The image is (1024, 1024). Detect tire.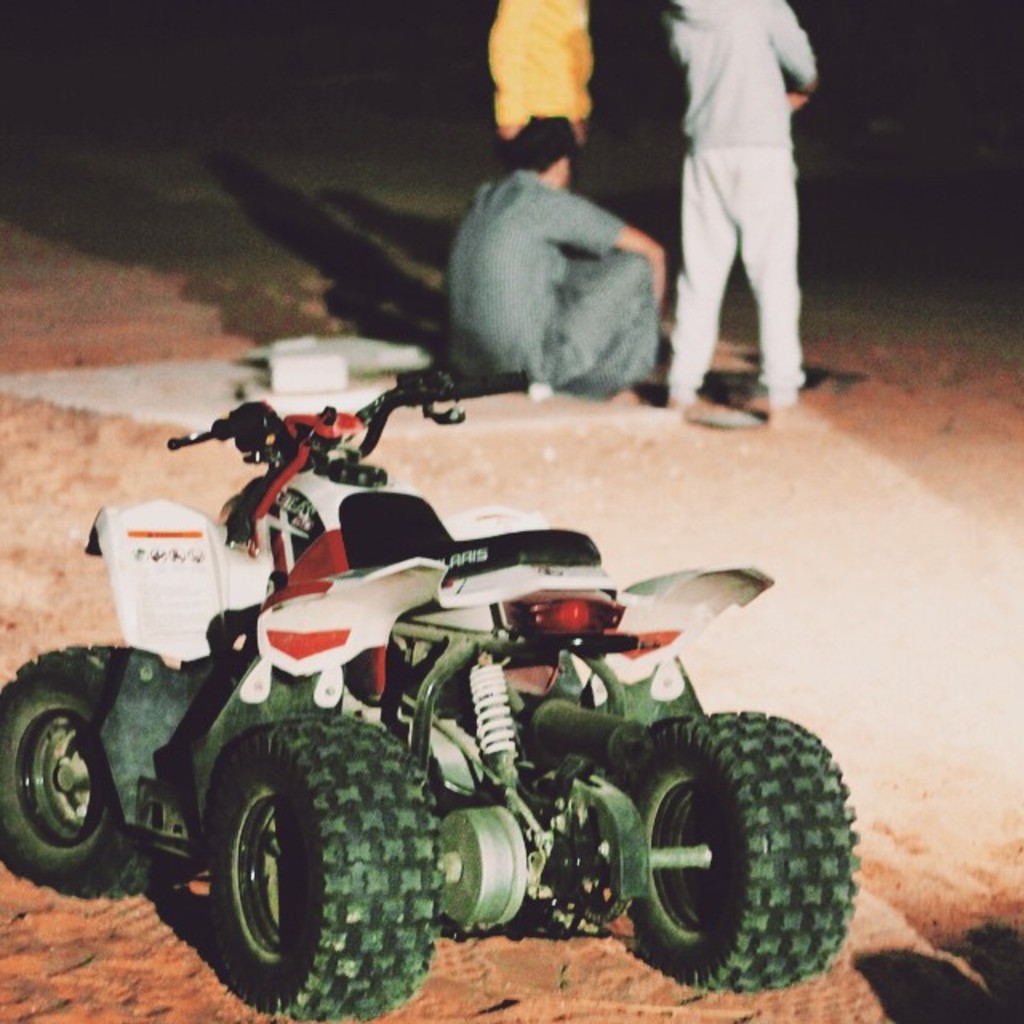
Detection: [203, 712, 448, 1022].
